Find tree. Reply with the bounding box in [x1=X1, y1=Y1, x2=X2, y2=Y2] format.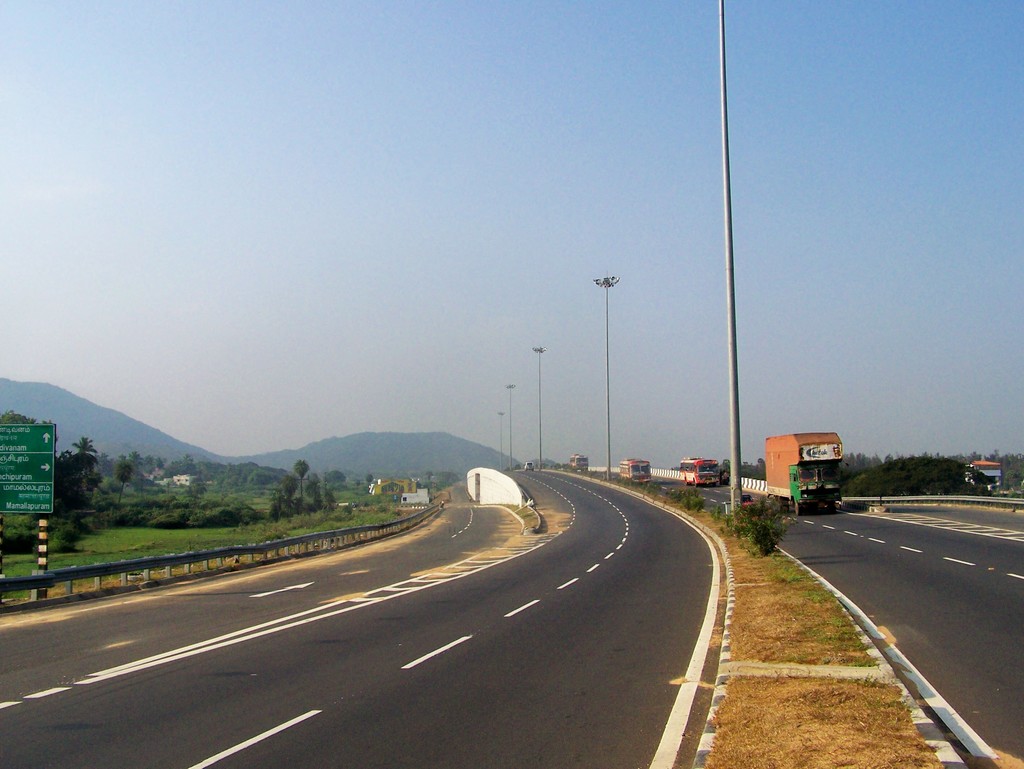
[x1=268, y1=470, x2=340, y2=518].
